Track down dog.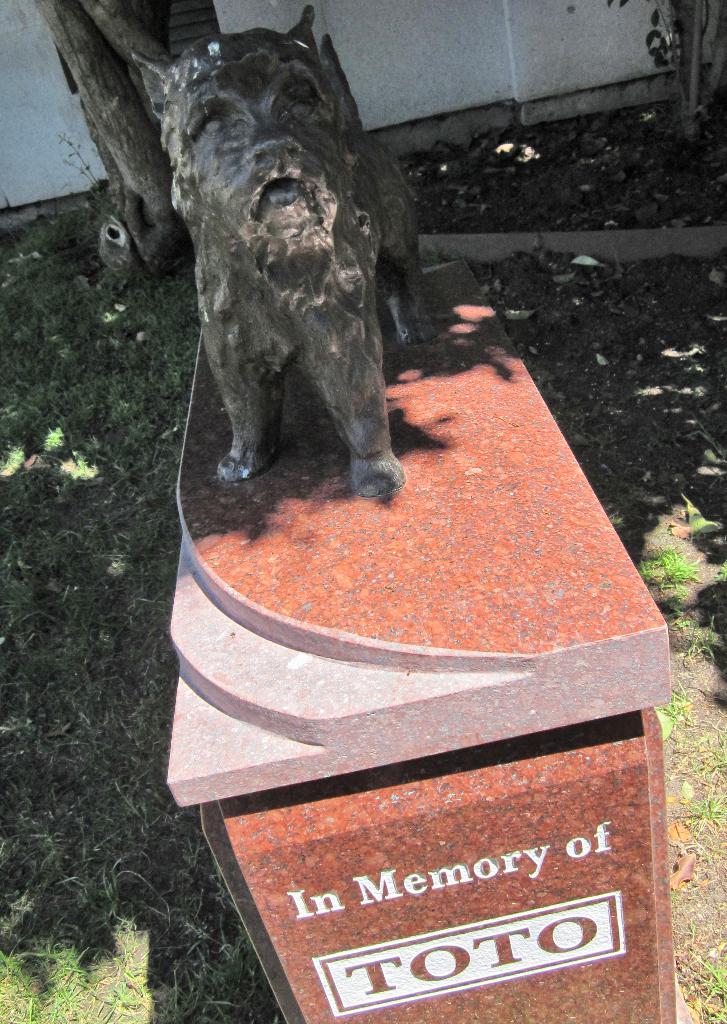
Tracked to box(129, 0, 436, 504).
